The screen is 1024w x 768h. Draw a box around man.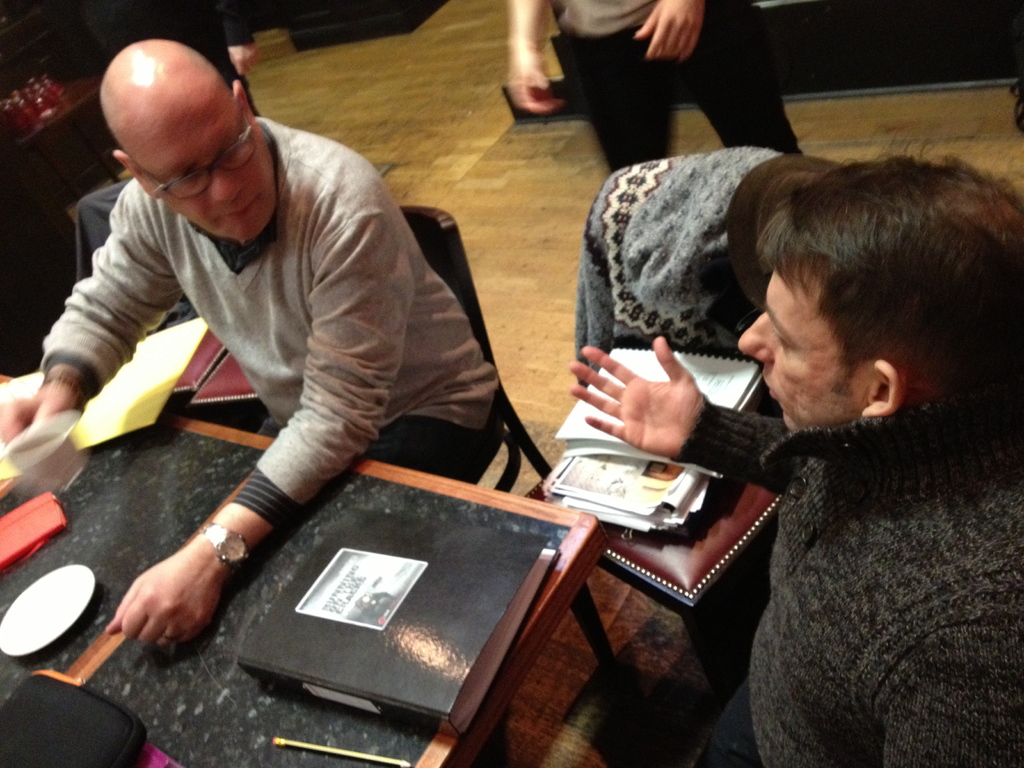
574 151 1023 767.
